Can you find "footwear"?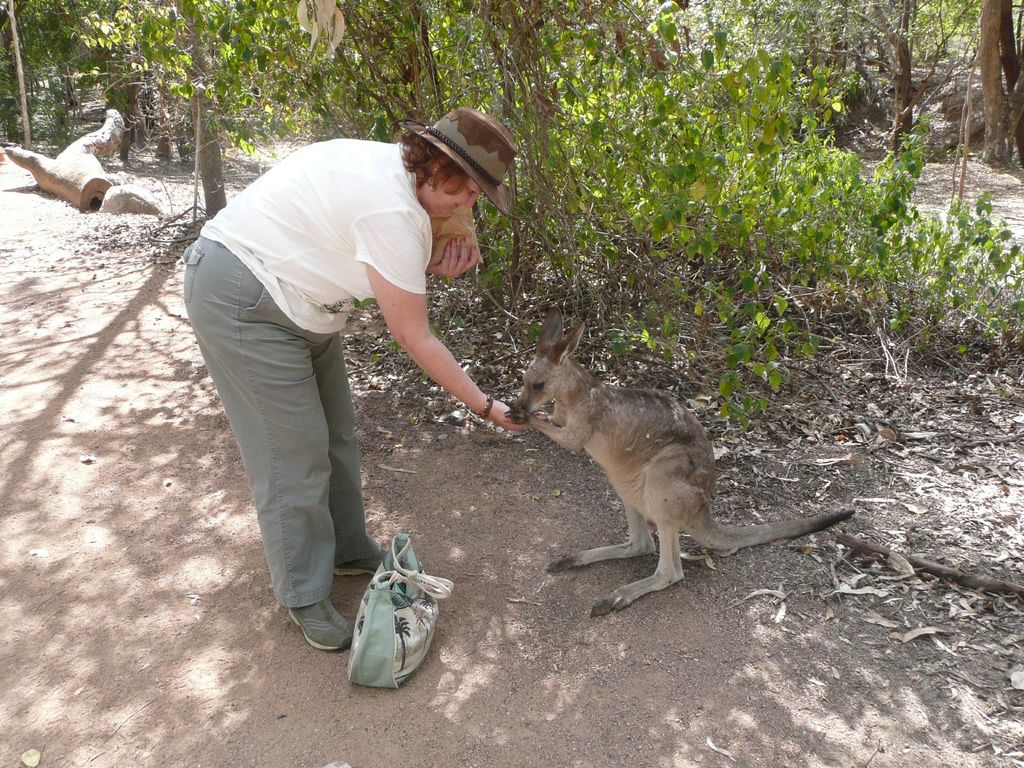
Yes, bounding box: bbox(286, 598, 353, 656).
